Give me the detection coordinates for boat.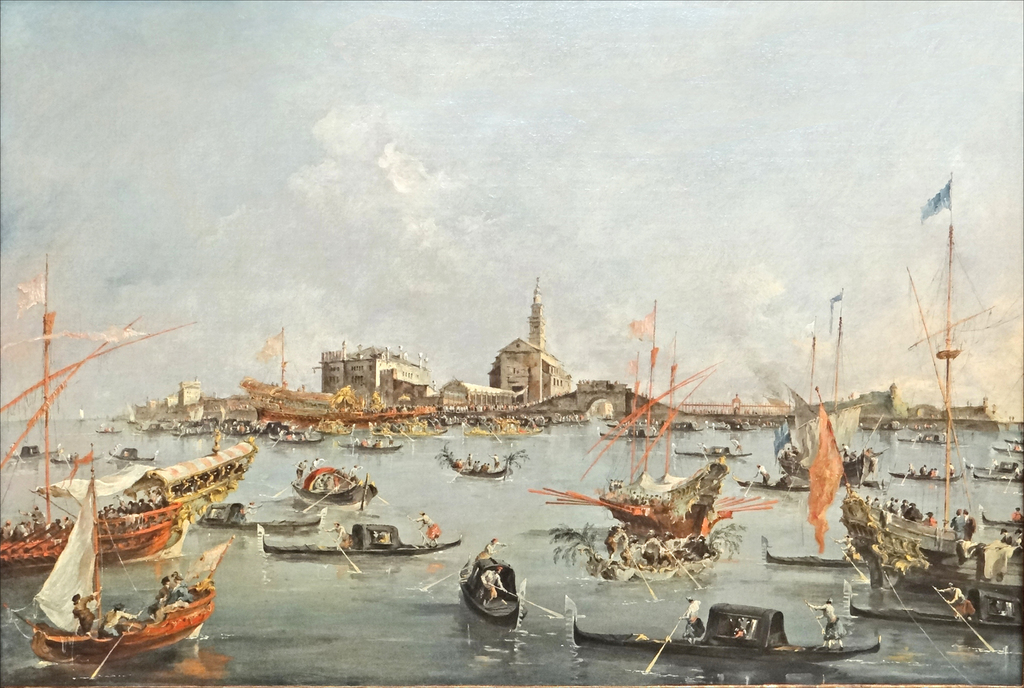
(x1=976, y1=506, x2=1023, y2=533).
